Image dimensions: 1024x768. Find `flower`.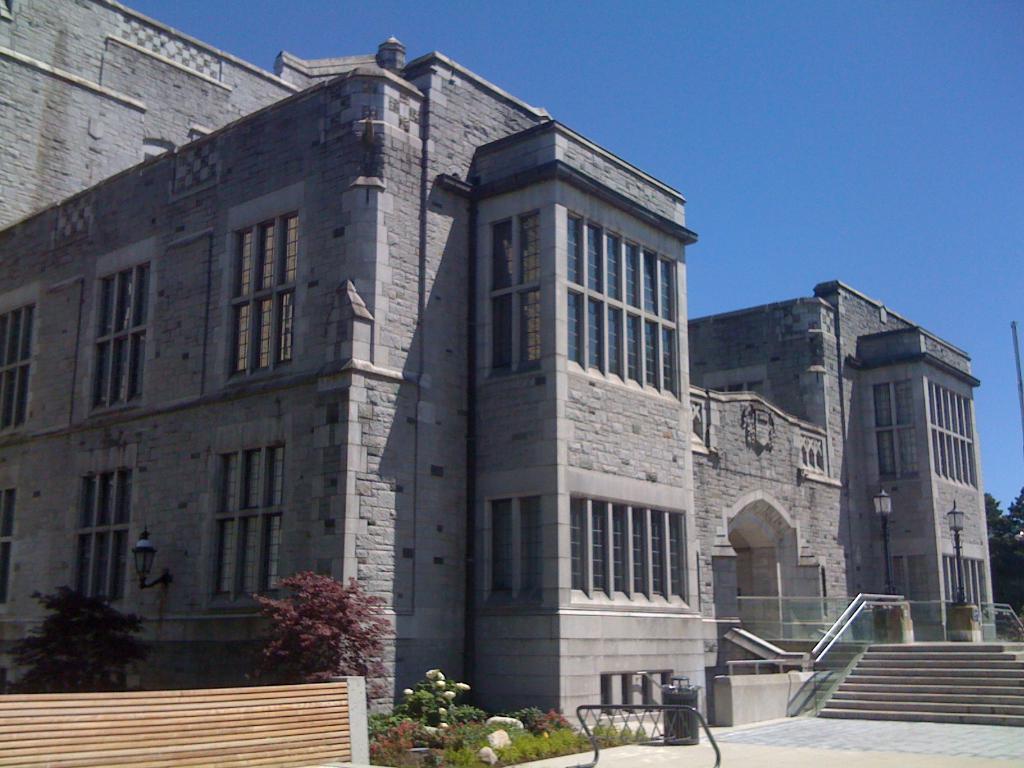
locate(425, 671, 438, 683).
